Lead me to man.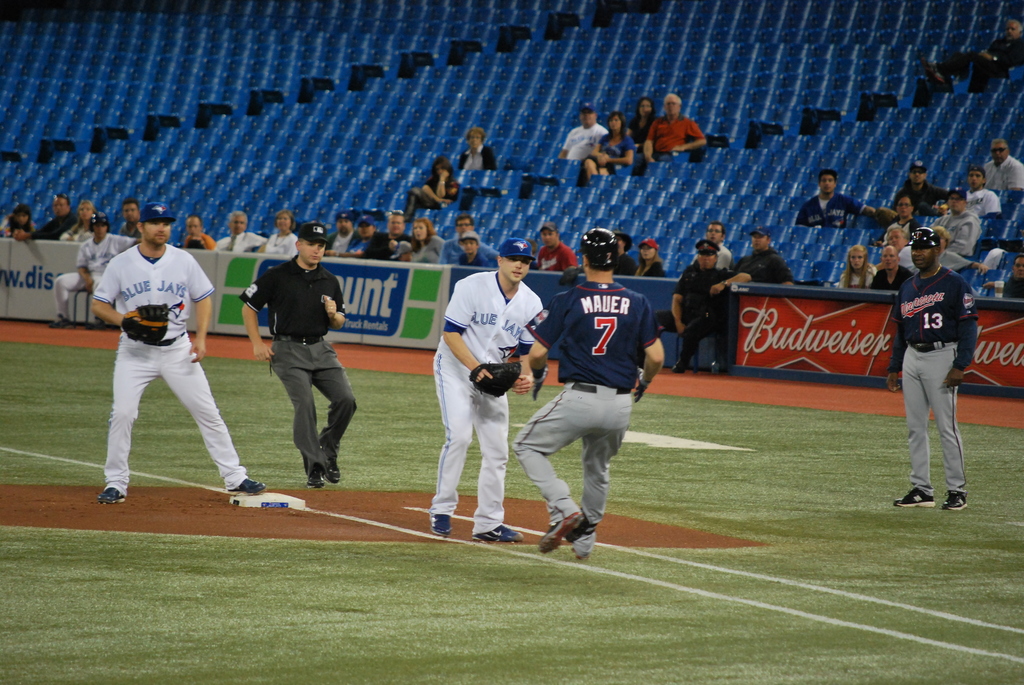
Lead to (x1=868, y1=243, x2=910, y2=292).
